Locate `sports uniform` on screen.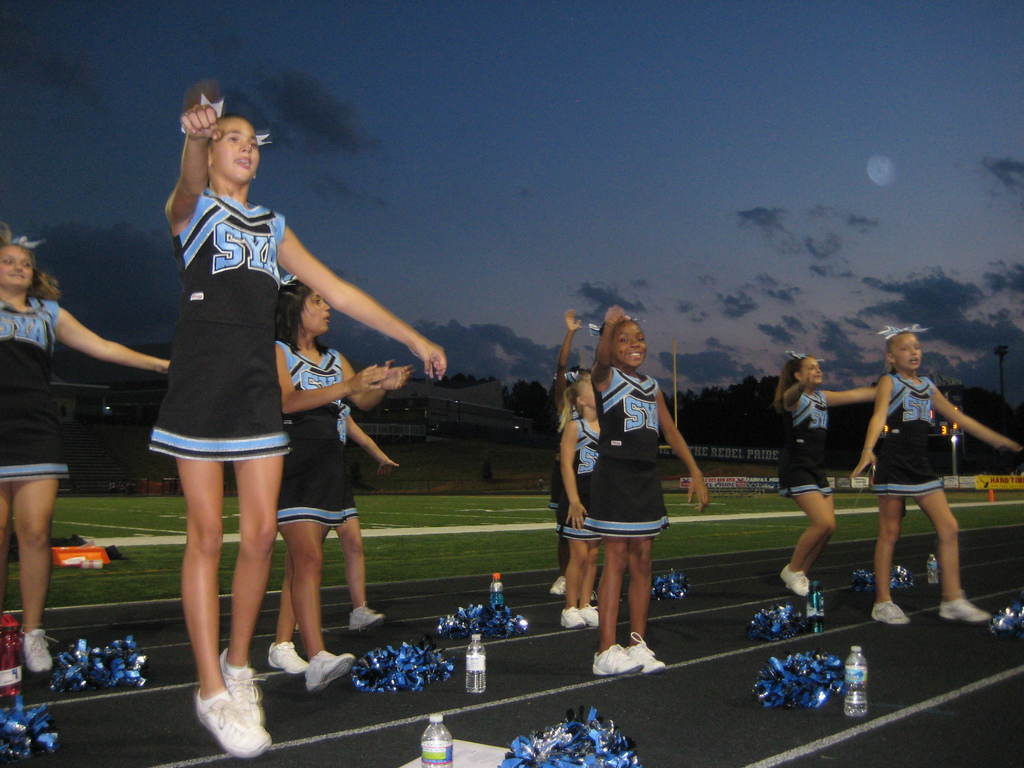
On screen at Rect(784, 376, 830, 500).
